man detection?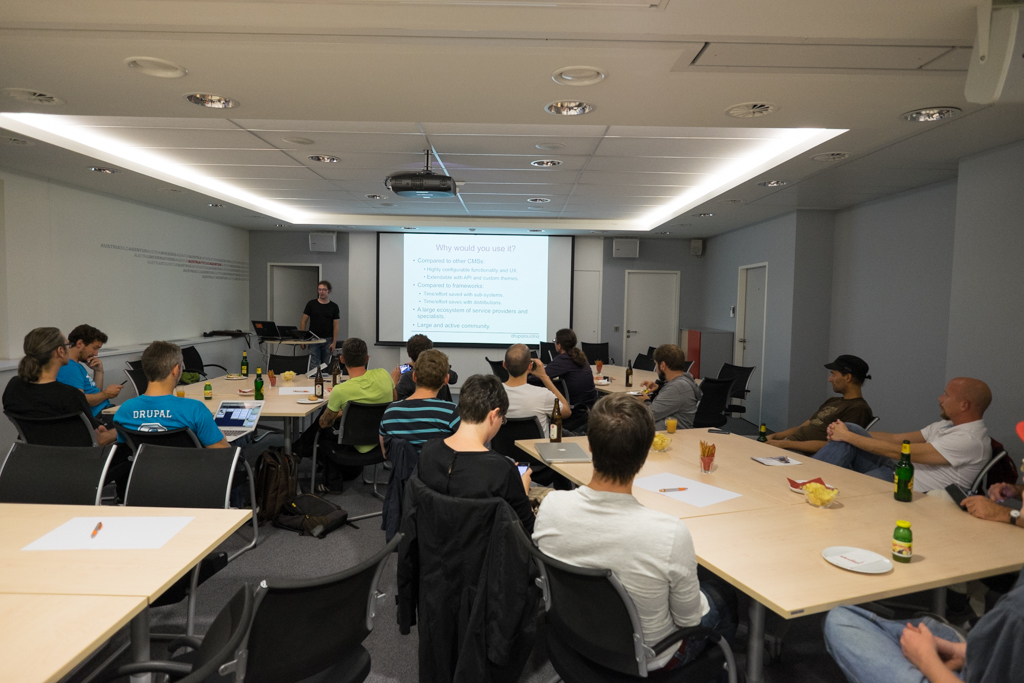
x1=523 y1=391 x2=736 y2=676
